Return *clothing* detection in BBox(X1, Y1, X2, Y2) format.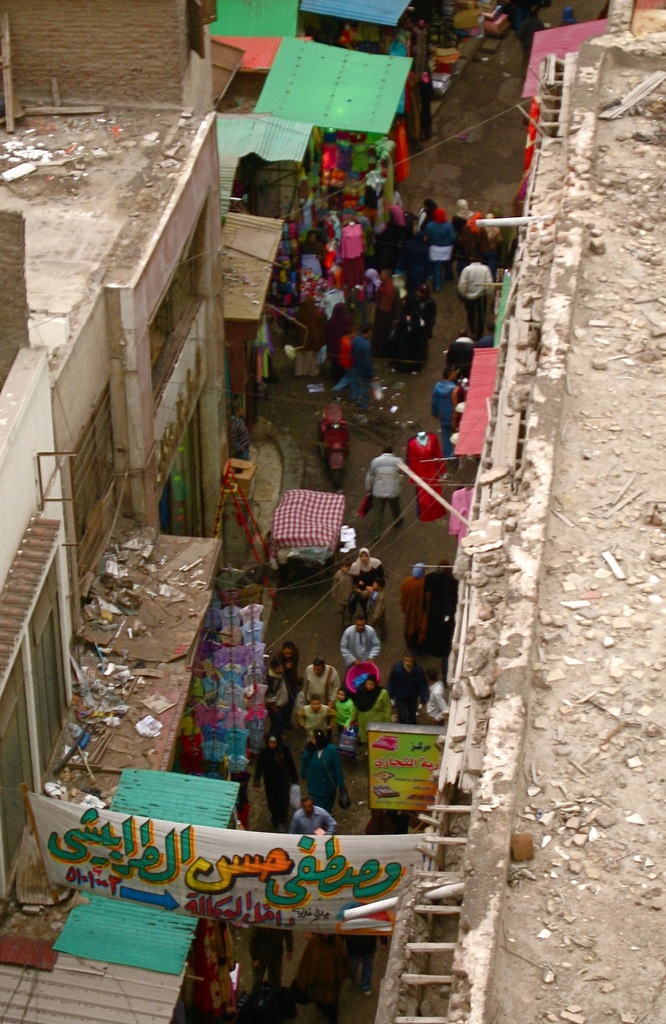
BBox(448, 337, 476, 375).
